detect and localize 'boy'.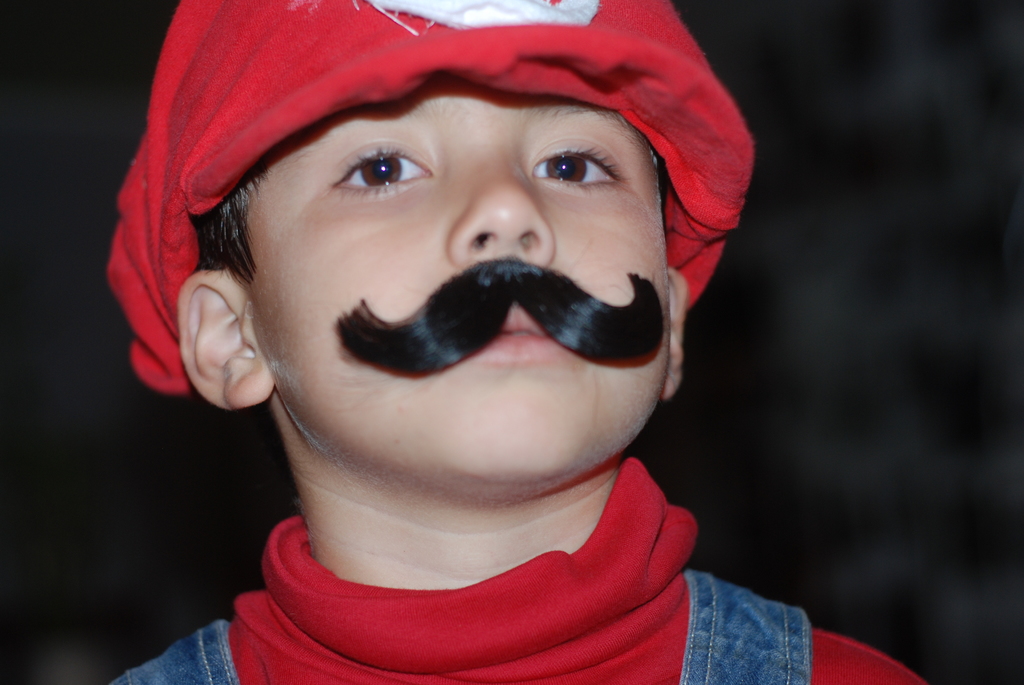
Localized at crop(103, 0, 928, 684).
